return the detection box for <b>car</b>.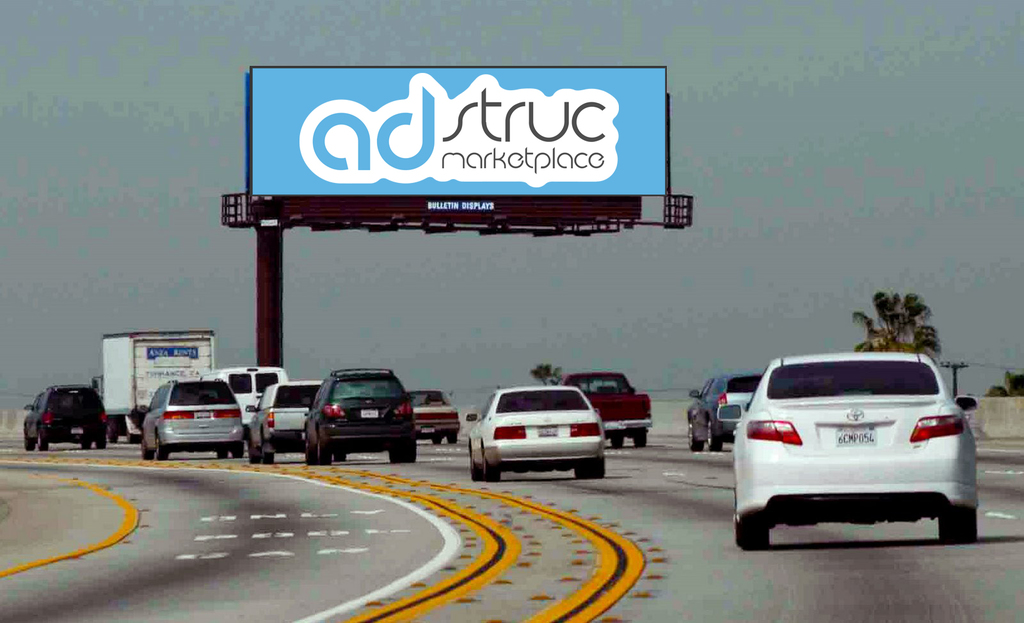
<box>301,368,413,466</box>.
